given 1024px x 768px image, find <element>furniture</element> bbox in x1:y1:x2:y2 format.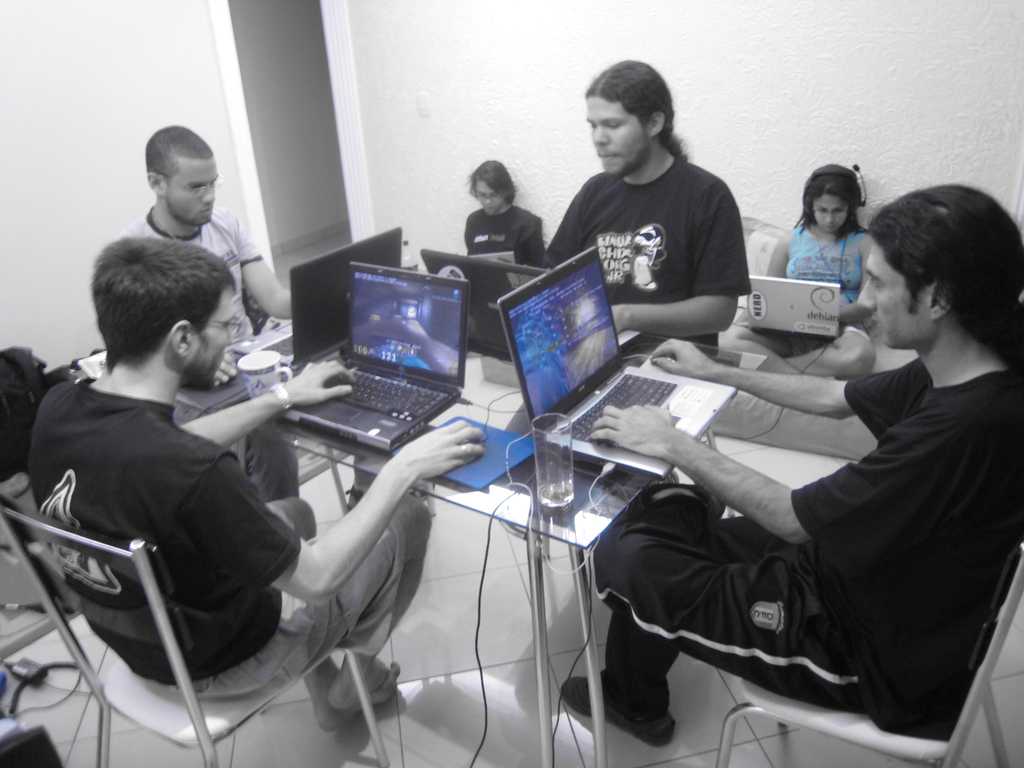
701:214:918:463.
